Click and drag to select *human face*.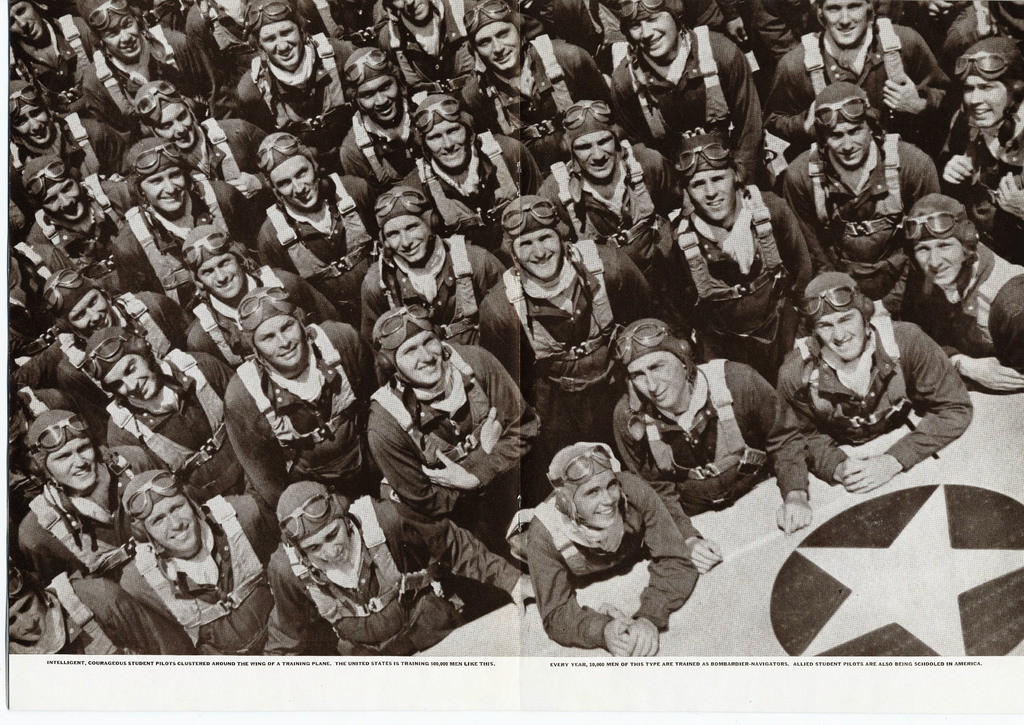
Selection: region(569, 469, 623, 528).
